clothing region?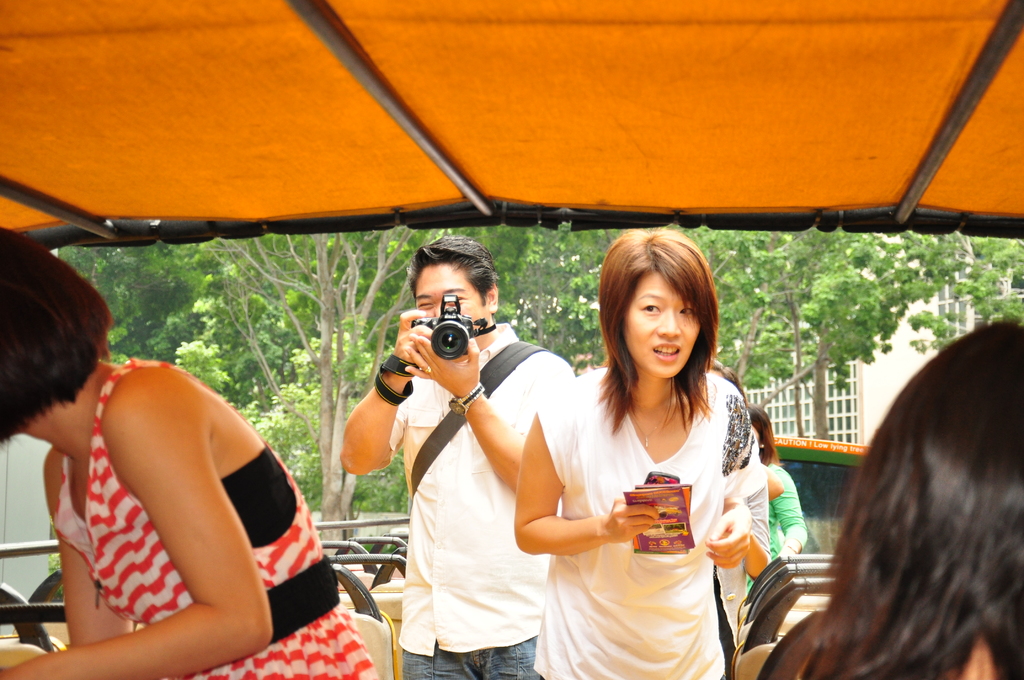
pyautogui.locateOnScreen(388, 323, 573, 679)
